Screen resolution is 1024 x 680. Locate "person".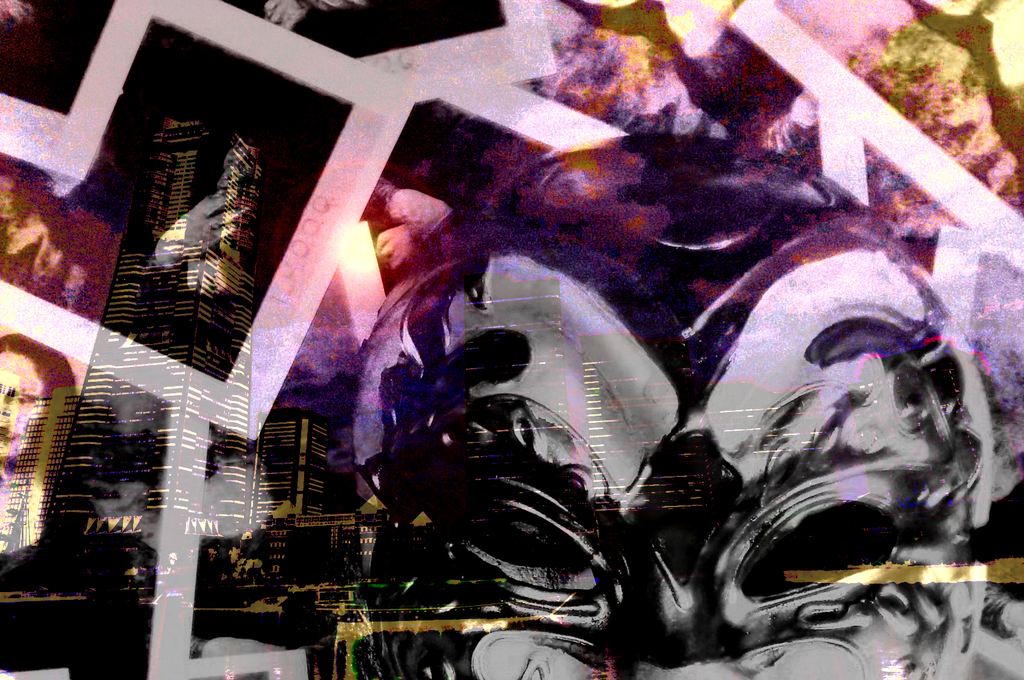
<region>0, 319, 82, 556</region>.
